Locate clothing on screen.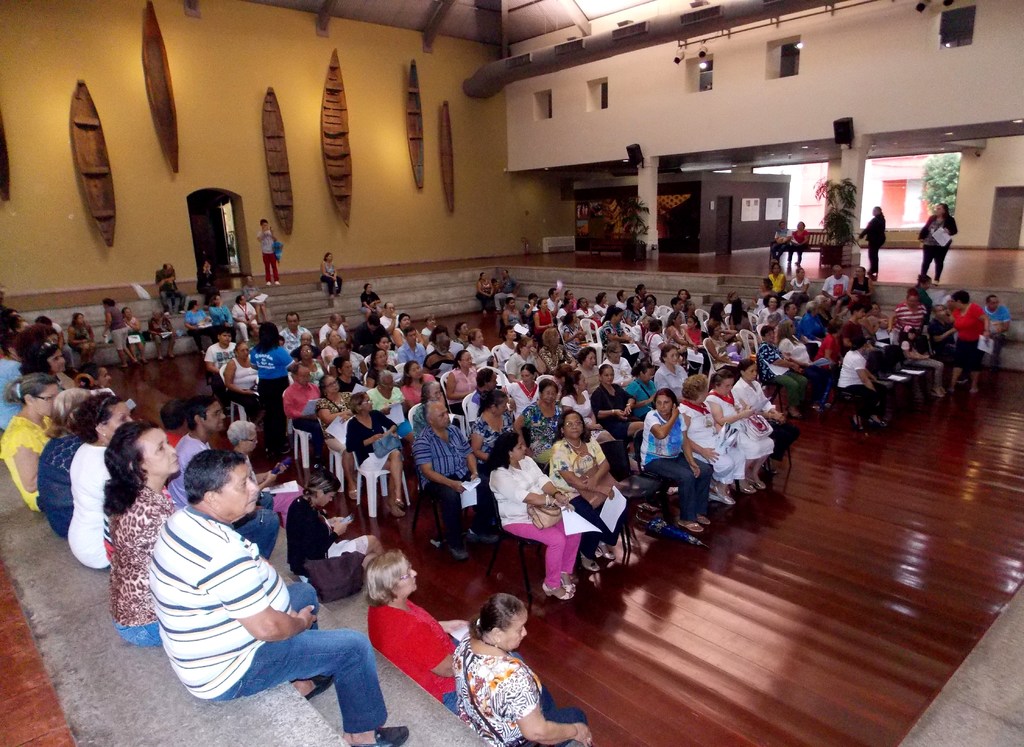
On screen at l=726, t=377, r=783, b=458.
